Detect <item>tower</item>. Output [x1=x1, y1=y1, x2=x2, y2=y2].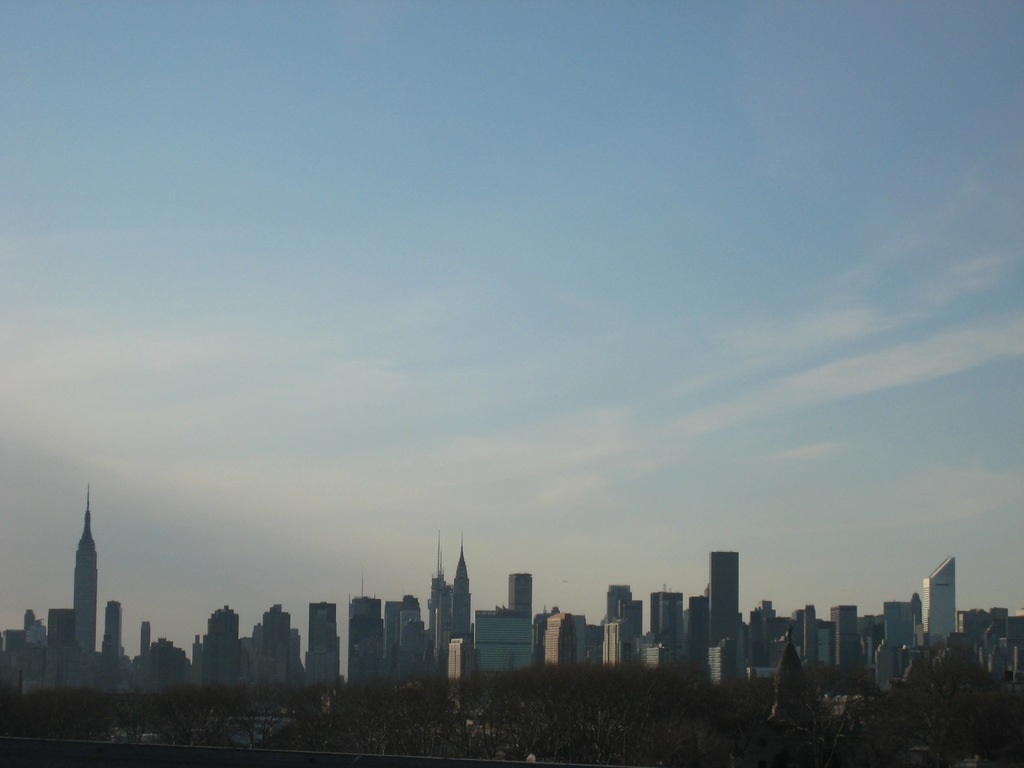
[x1=732, y1=597, x2=779, y2=679].
